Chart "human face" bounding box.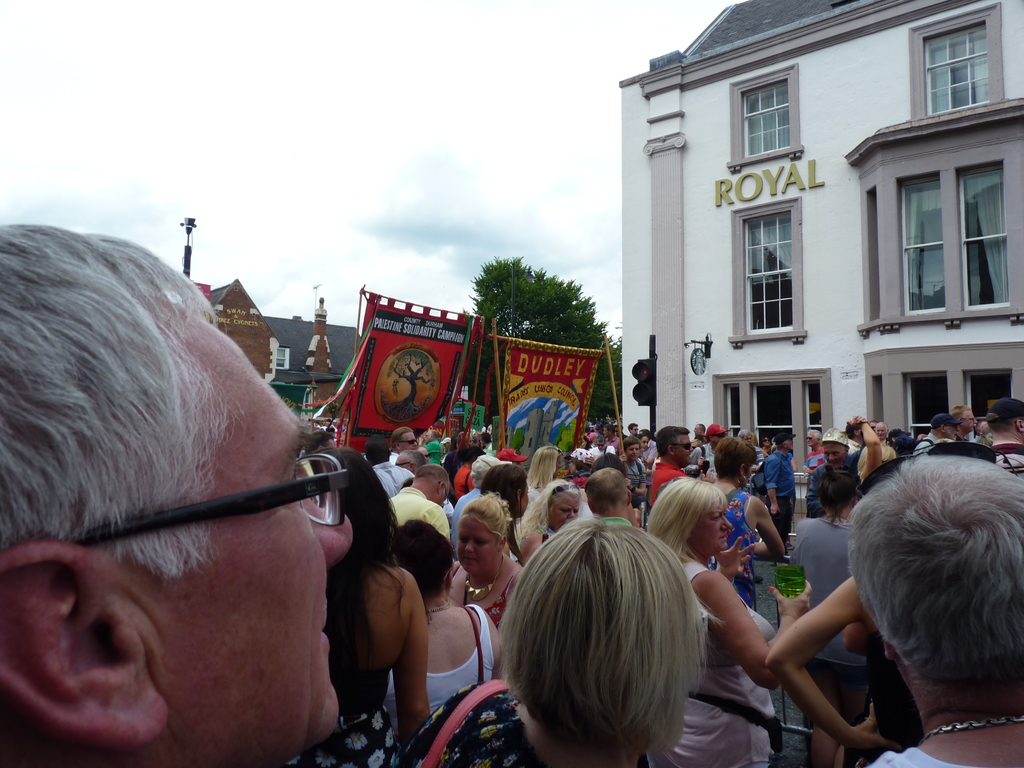
Charted: l=433, t=486, r=449, b=509.
